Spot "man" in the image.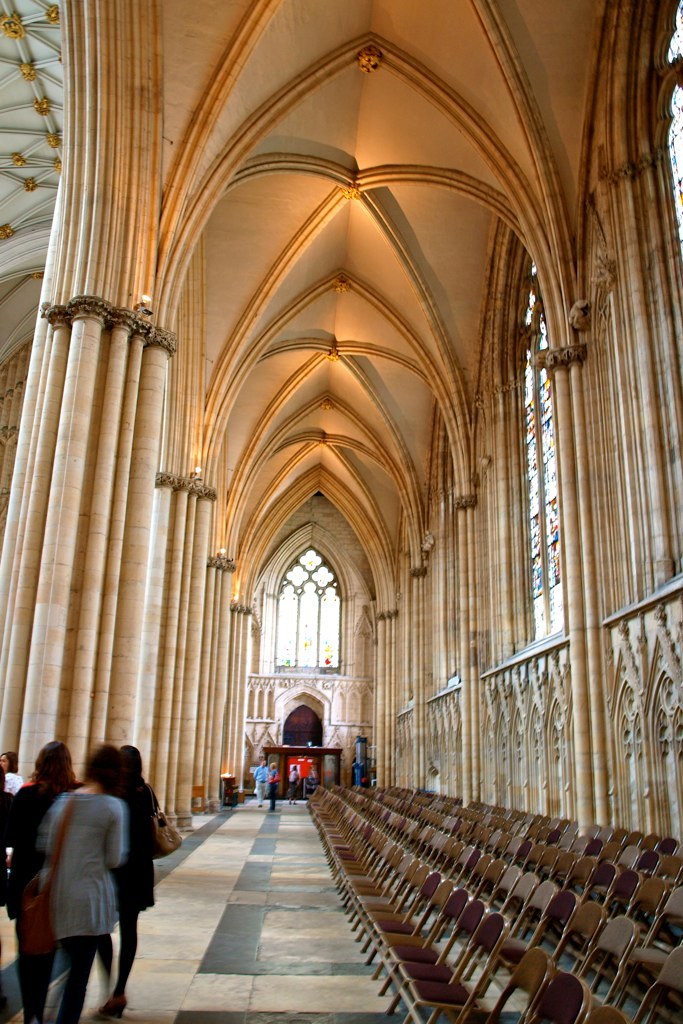
"man" found at [left=15, top=749, right=167, bottom=1014].
